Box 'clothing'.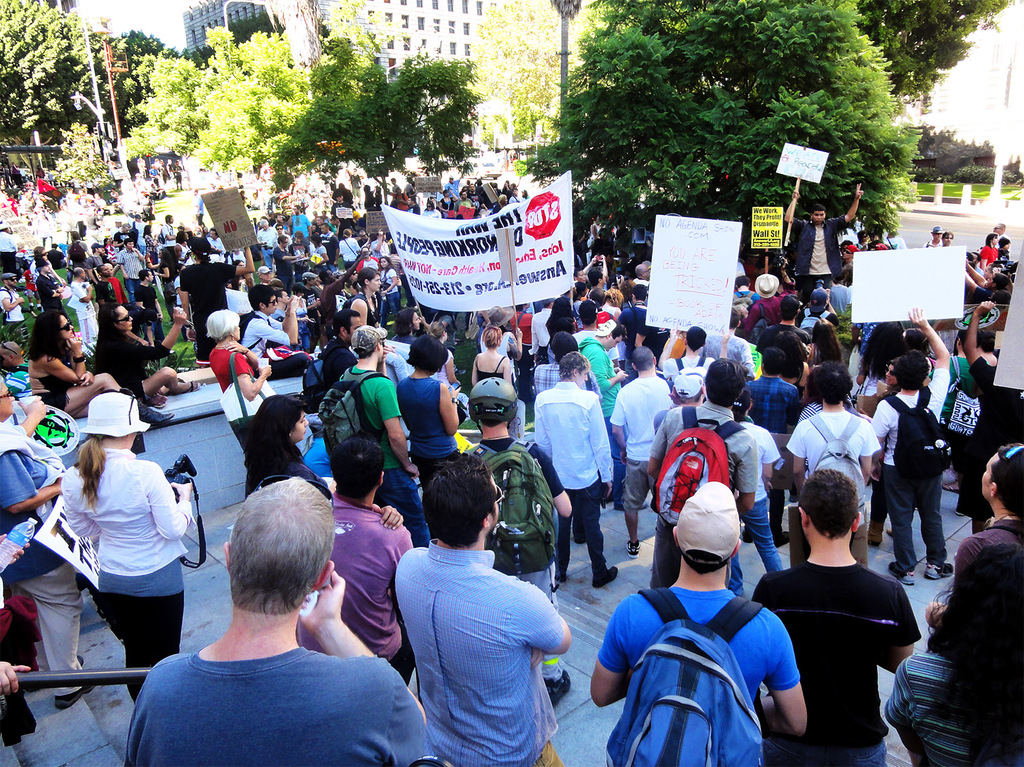
bbox(796, 405, 873, 503).
